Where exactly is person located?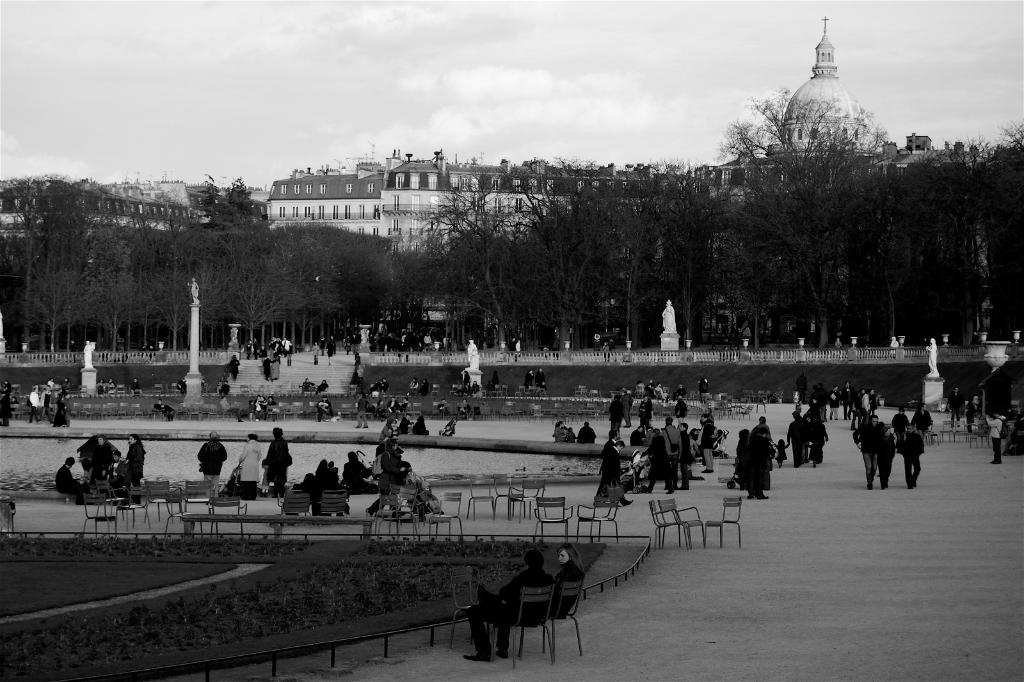
Its bounding box is 262,429,290,499.
